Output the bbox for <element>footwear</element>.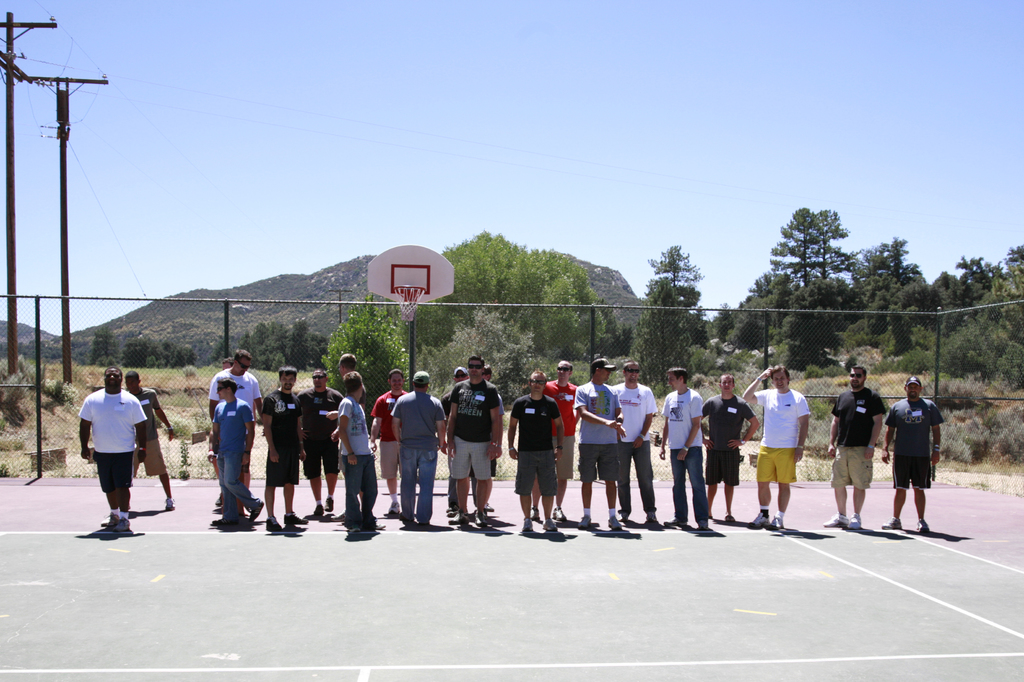
280/526/306/535.
